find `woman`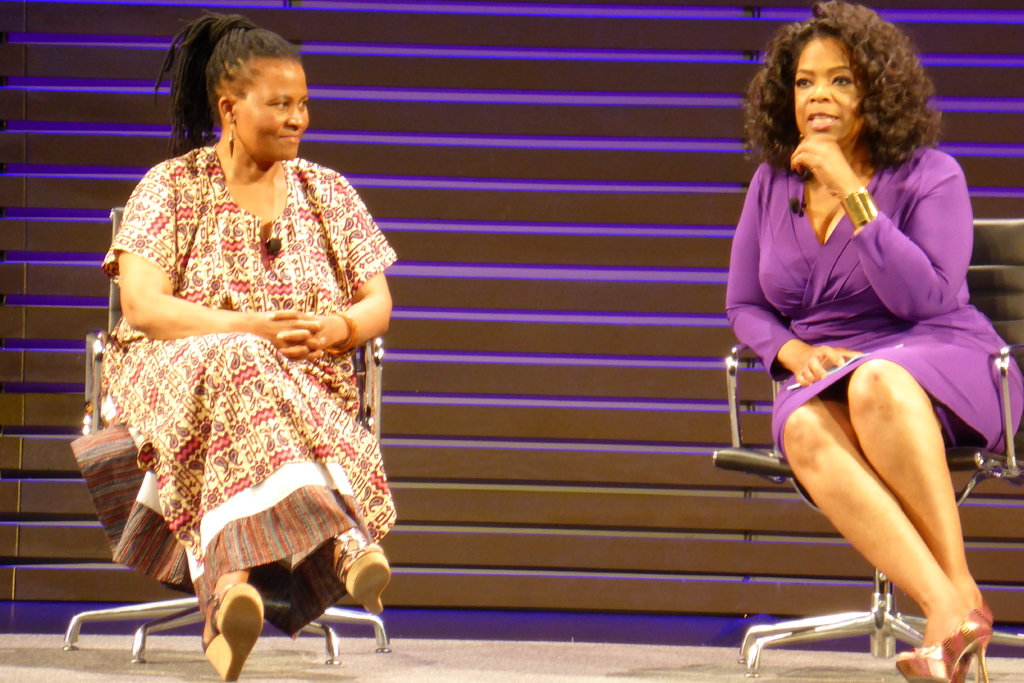
{"left": 703, "top": 46, "right": 1007, "bottom": 667}
